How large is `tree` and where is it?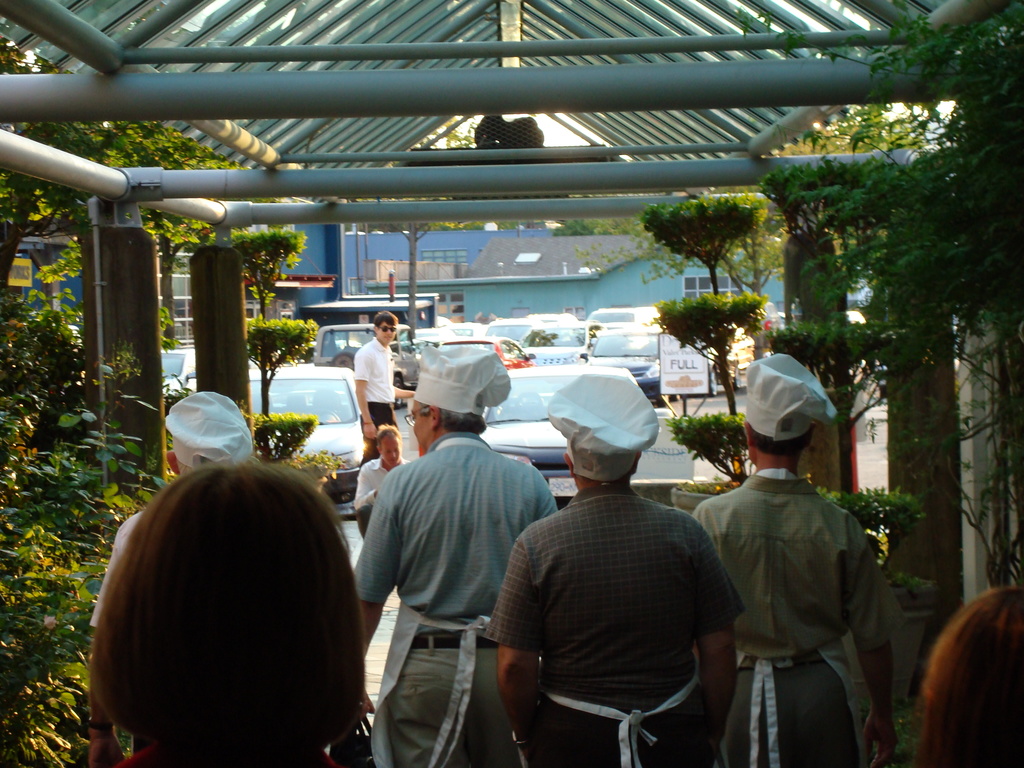
Bounding box: 642 198 770 481.
